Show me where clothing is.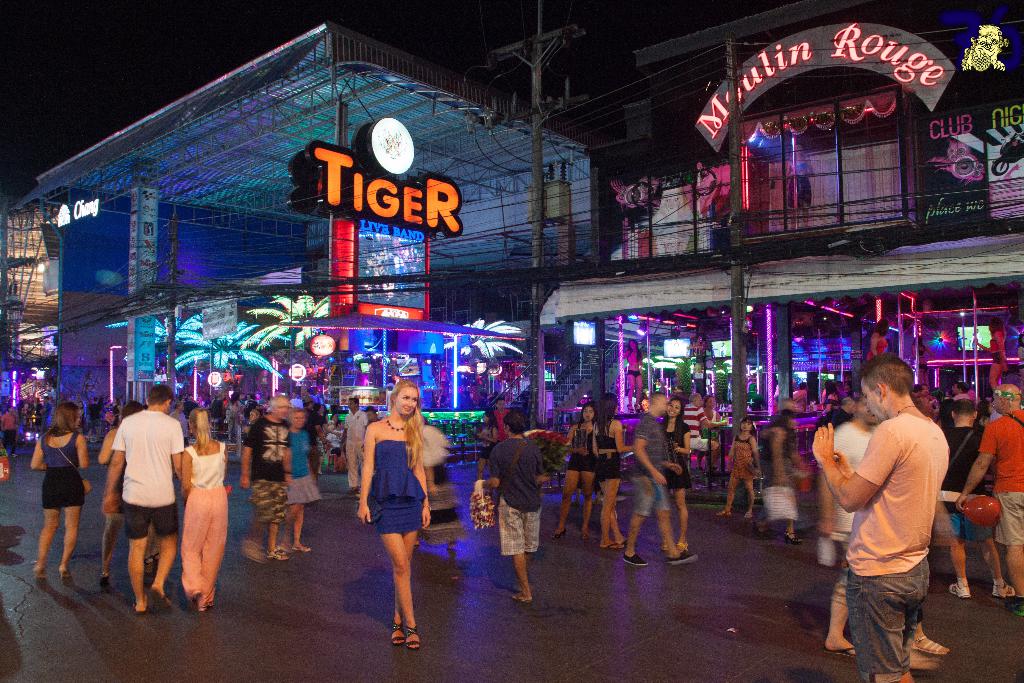
clothing is at Rect(836, 411, 941, 682).
